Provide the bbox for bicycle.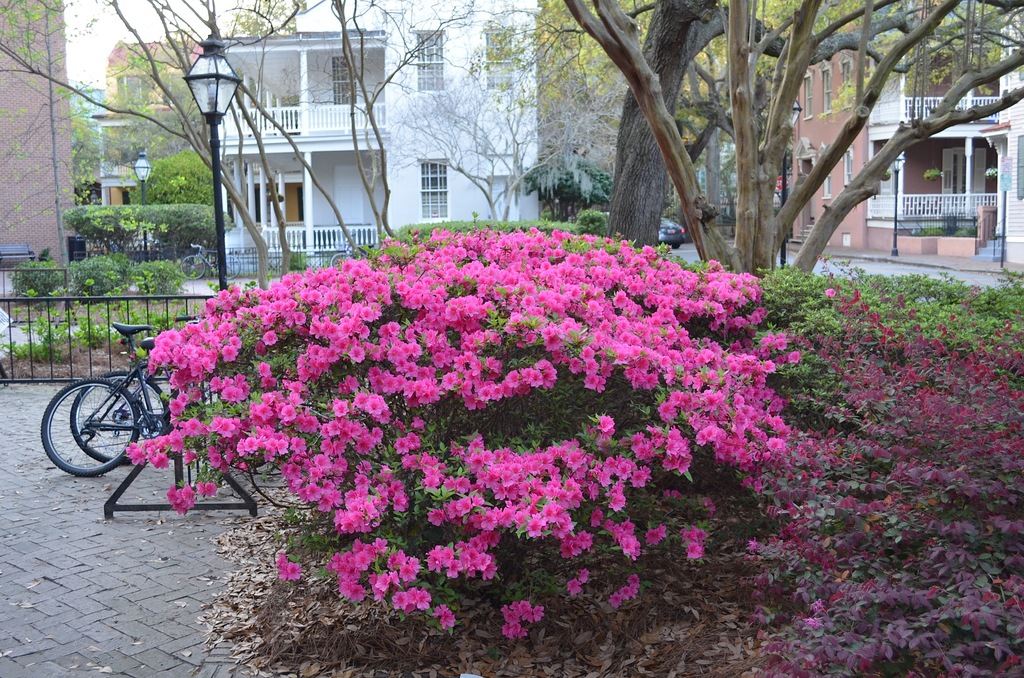
<bbox>69, 335, 173, 462</bbox>.
